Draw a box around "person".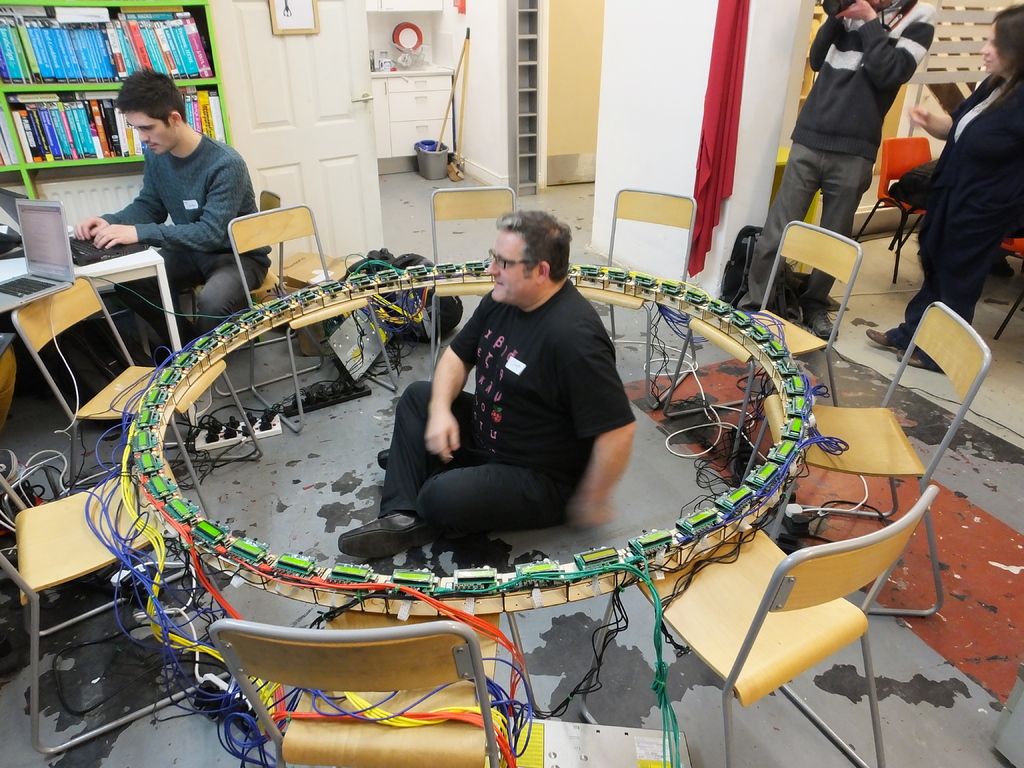
Rect(335, 209, 635, 561).
